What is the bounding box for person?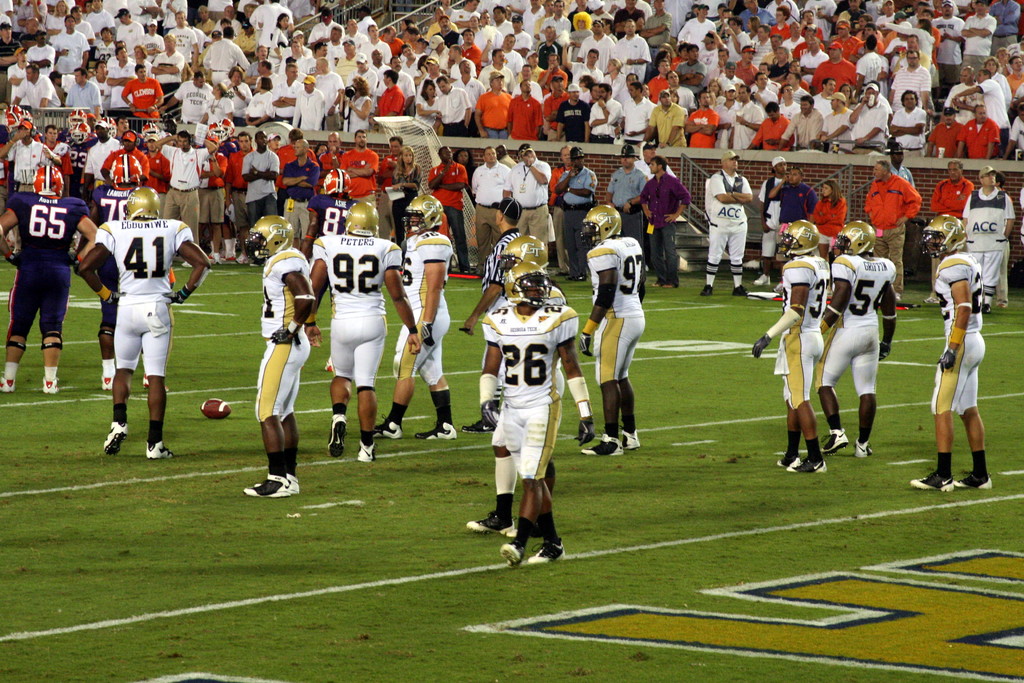
l=751, t=220, r=826, b=475.
